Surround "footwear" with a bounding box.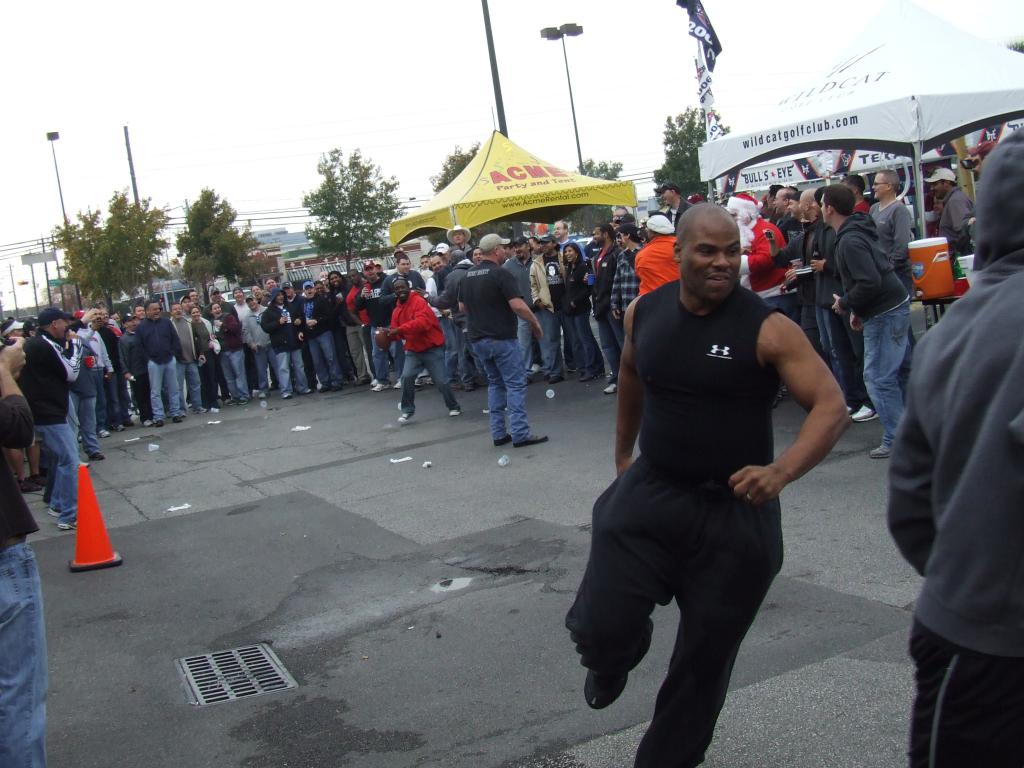
bbox=[451, 406, 459, 417].
